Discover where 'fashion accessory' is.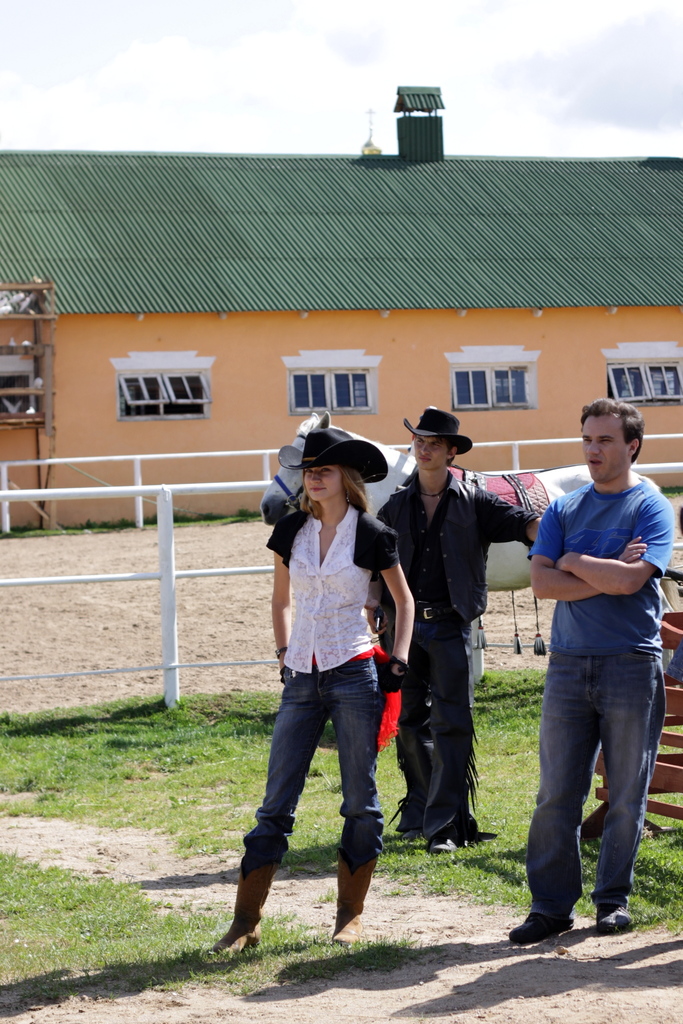
Discovered at (331, 853, 377, 942).
